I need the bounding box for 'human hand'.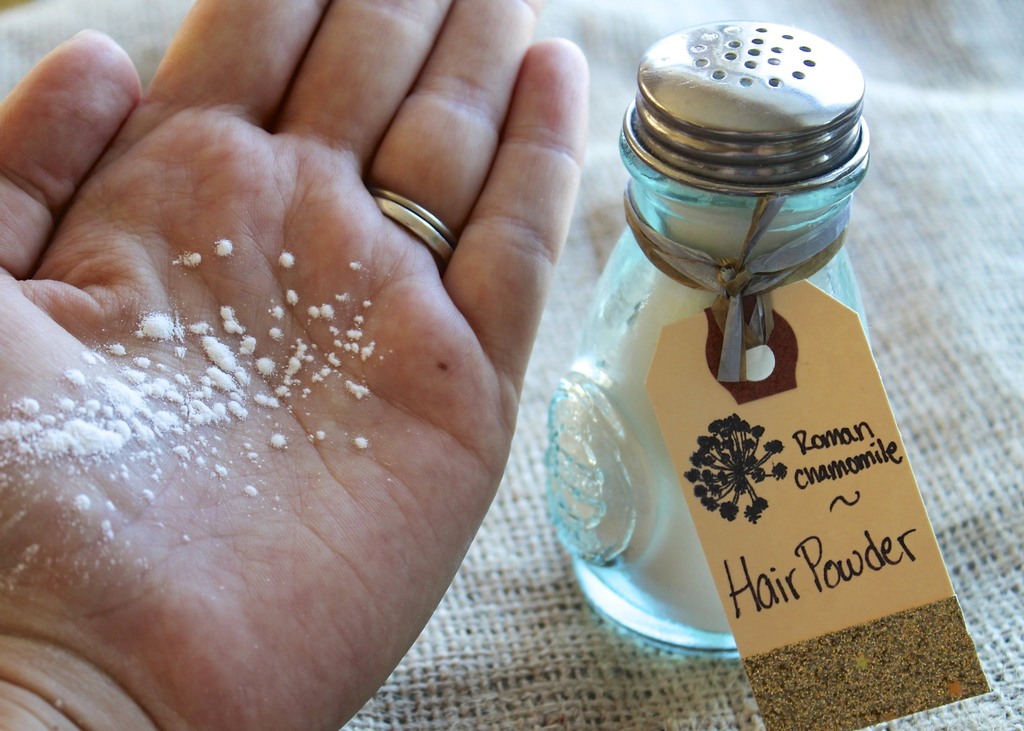
Here it is: [x1=0, y1=0, x2=570, y2=730].
